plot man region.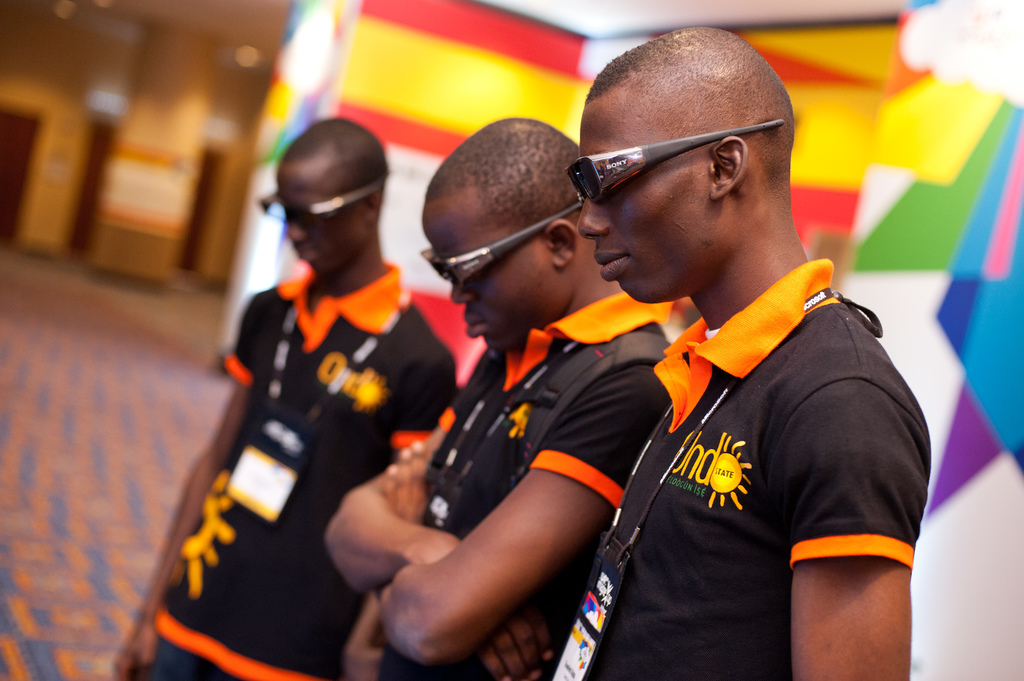
Plotted at (319, 93, 678, 680).
